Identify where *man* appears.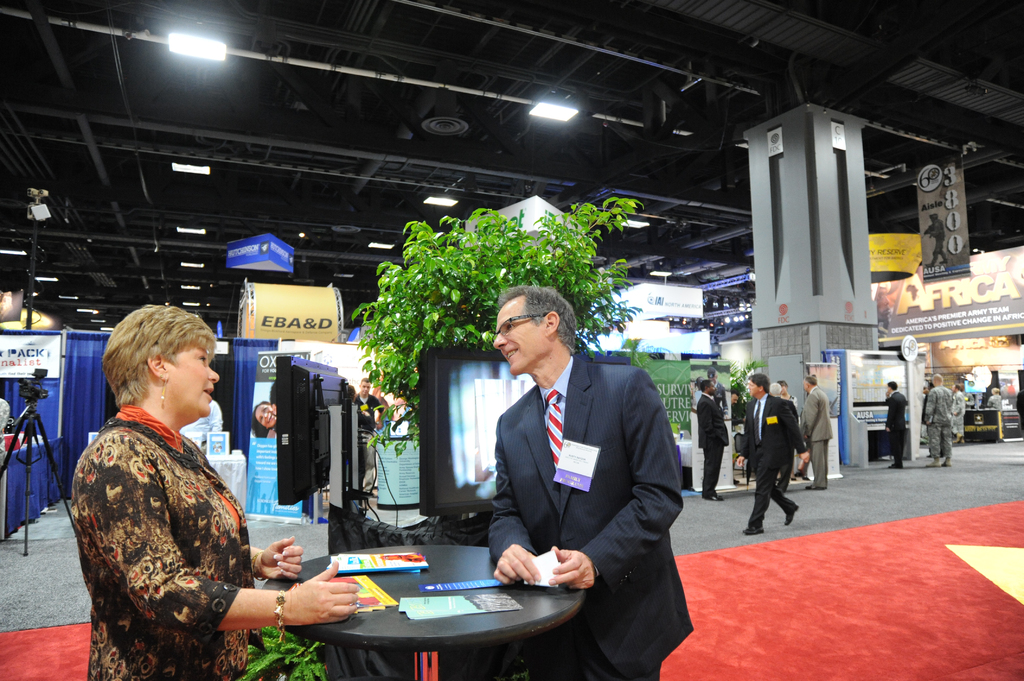
Appears at <box>707,369,732,419</box>.
